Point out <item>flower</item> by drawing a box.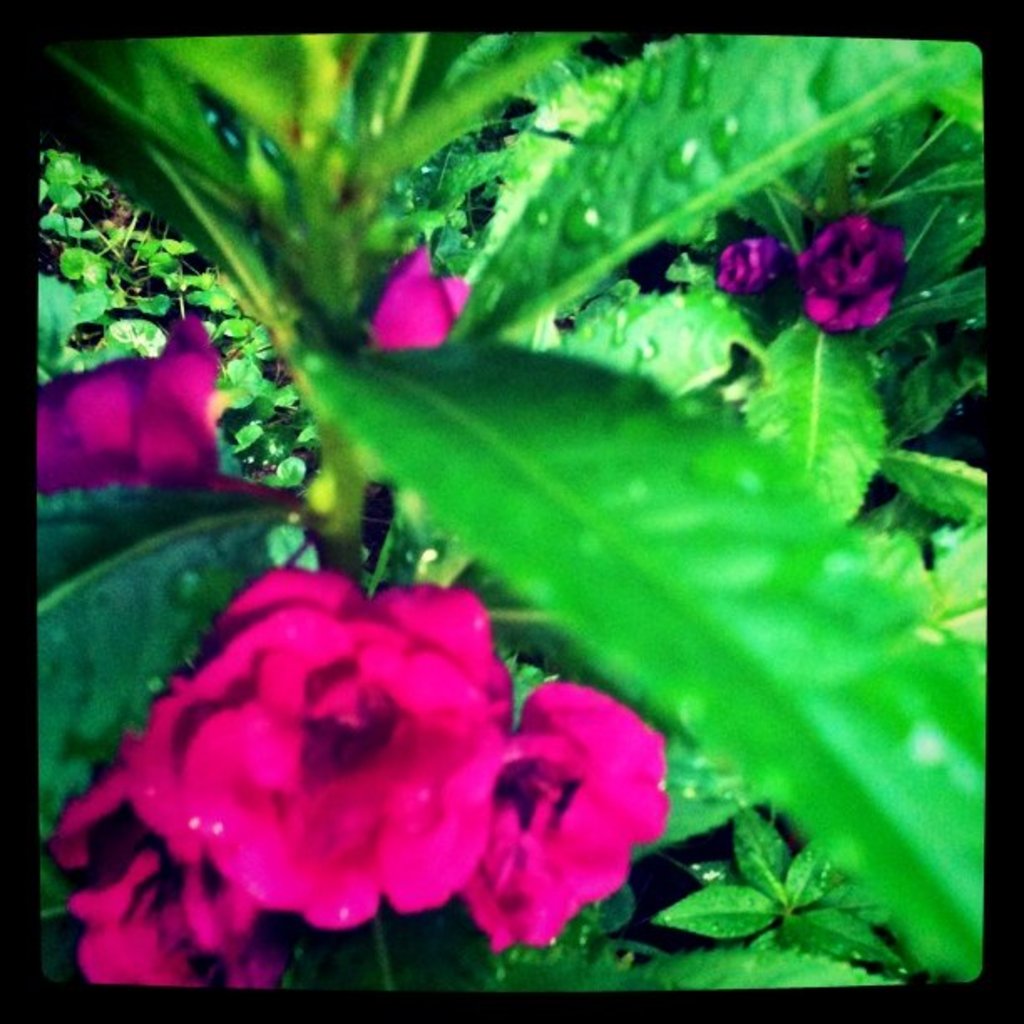
(50, 771, 281, 984).
